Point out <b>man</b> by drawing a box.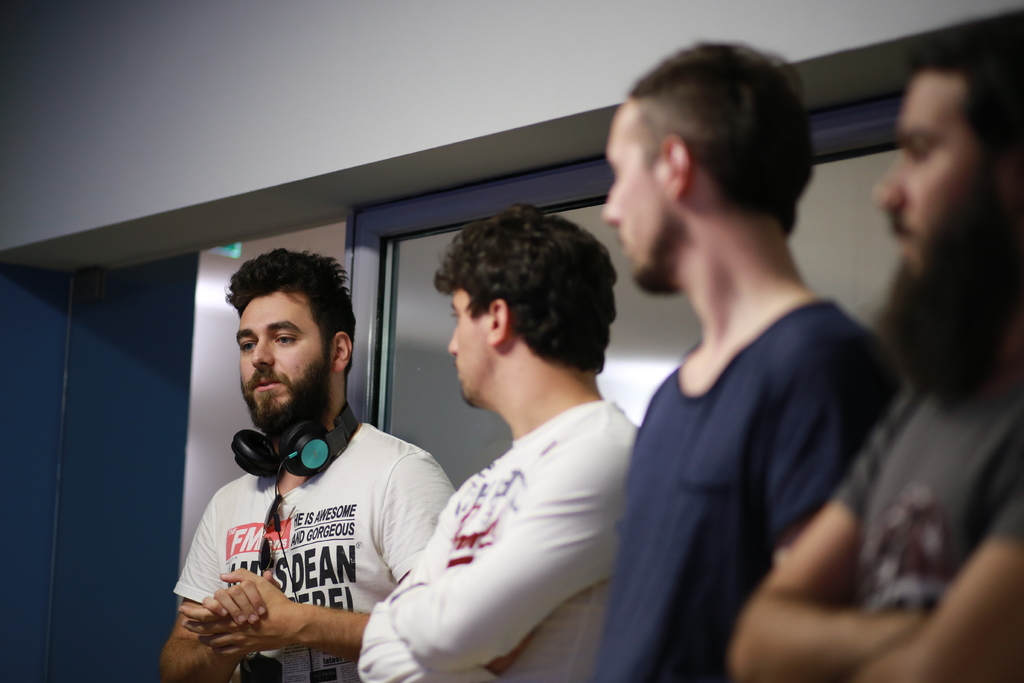
(154, 249, 454, 682).
